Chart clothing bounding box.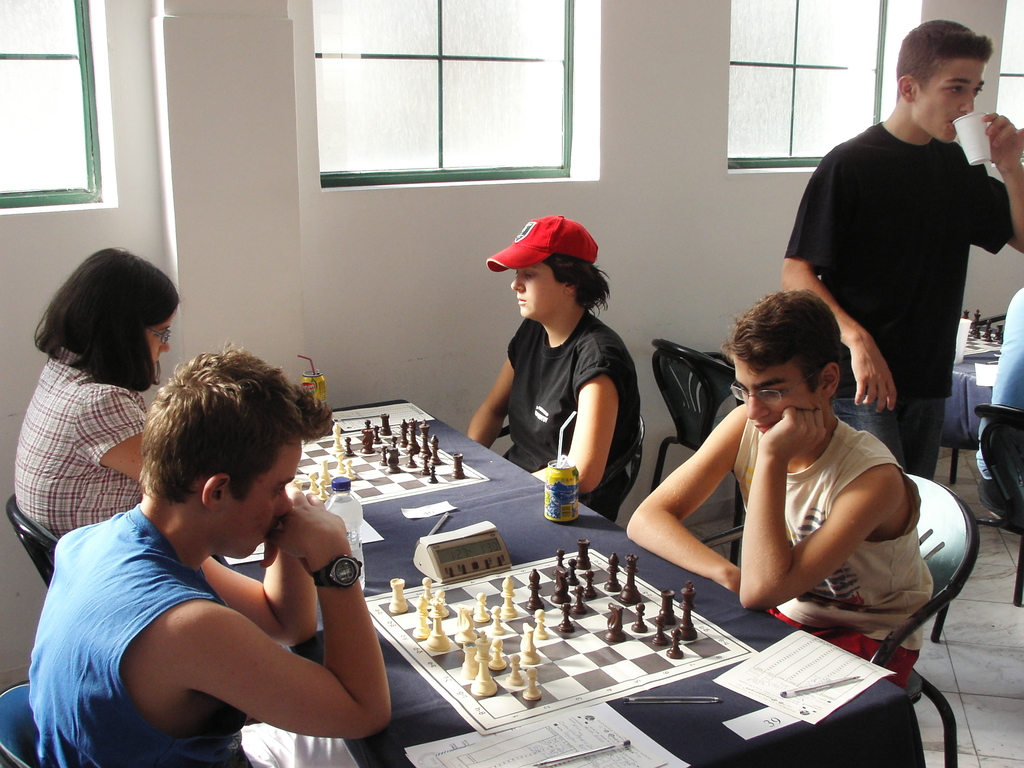
Charted: Rect(12, 340, 144, 541).
